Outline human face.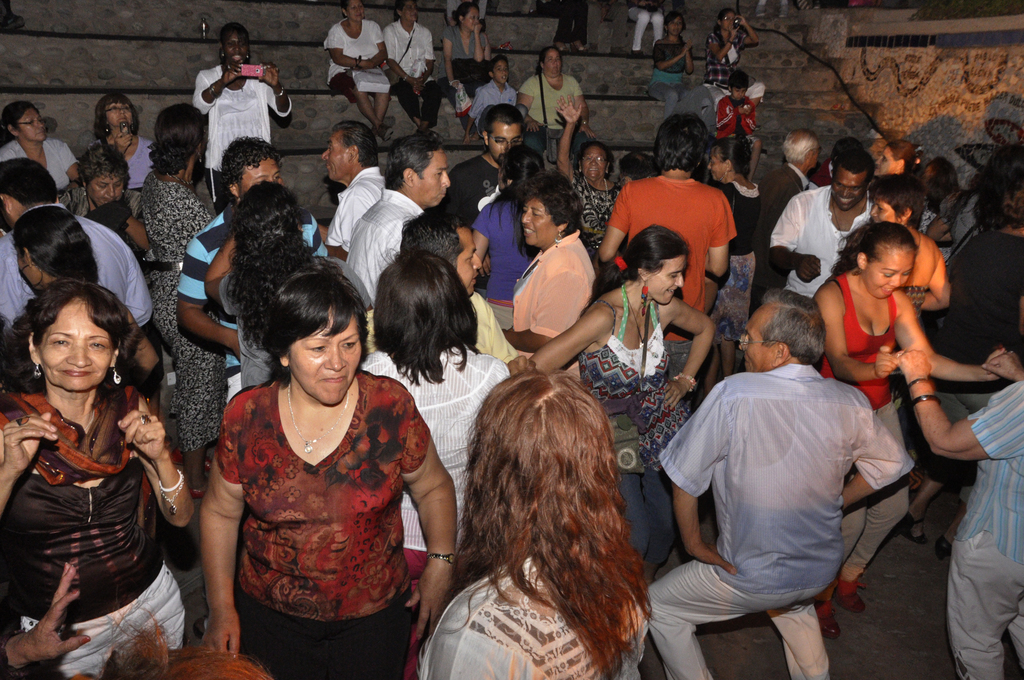
Outline: select_region(464, 13, 477, 29).
